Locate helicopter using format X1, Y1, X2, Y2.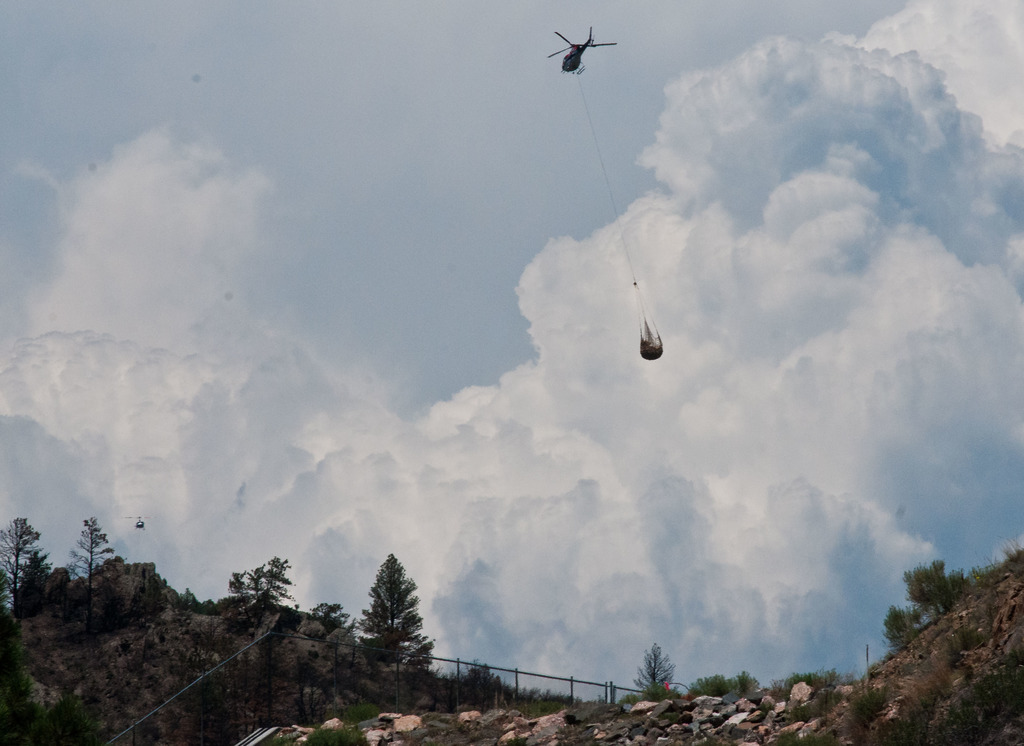
548, 27, 618, 76.
